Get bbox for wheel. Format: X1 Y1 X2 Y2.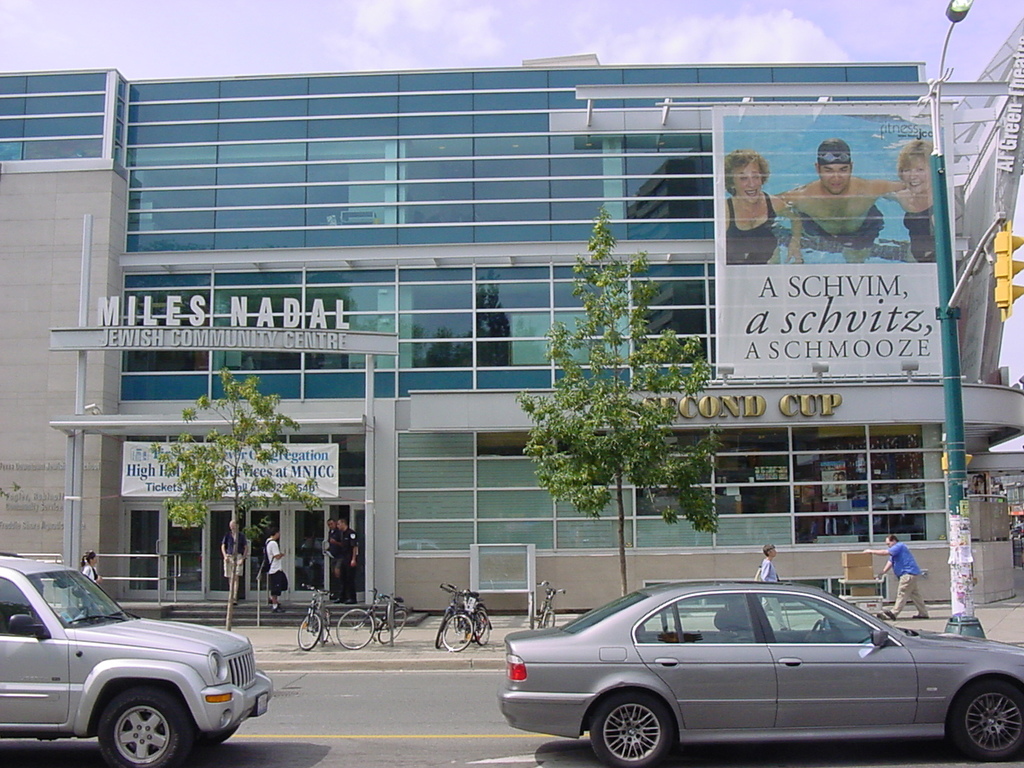
378 607 408 644.
